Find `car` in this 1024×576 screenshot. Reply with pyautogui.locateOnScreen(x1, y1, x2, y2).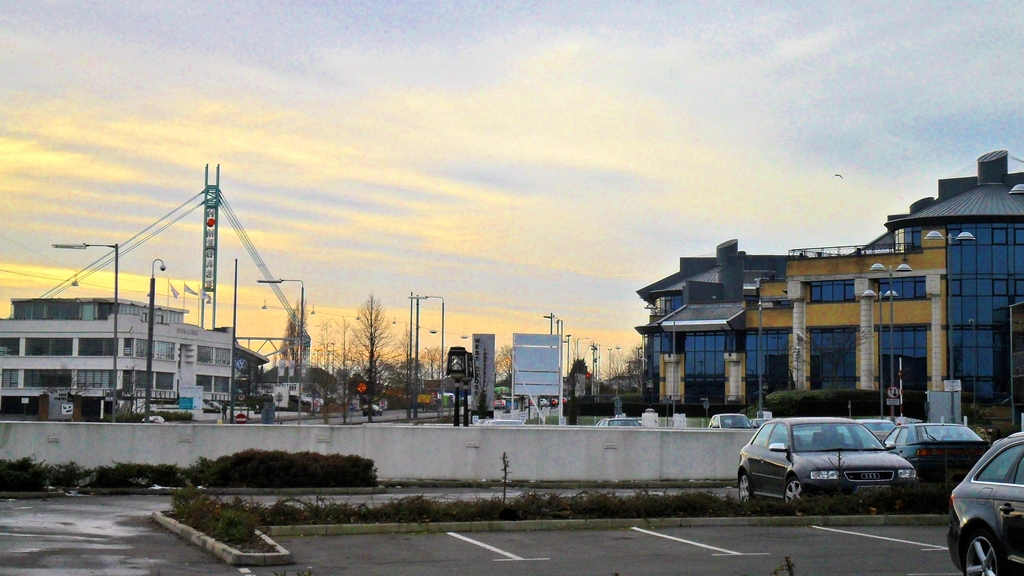
pyautogui.locateOnScreen(887, 417, 993, 503).
